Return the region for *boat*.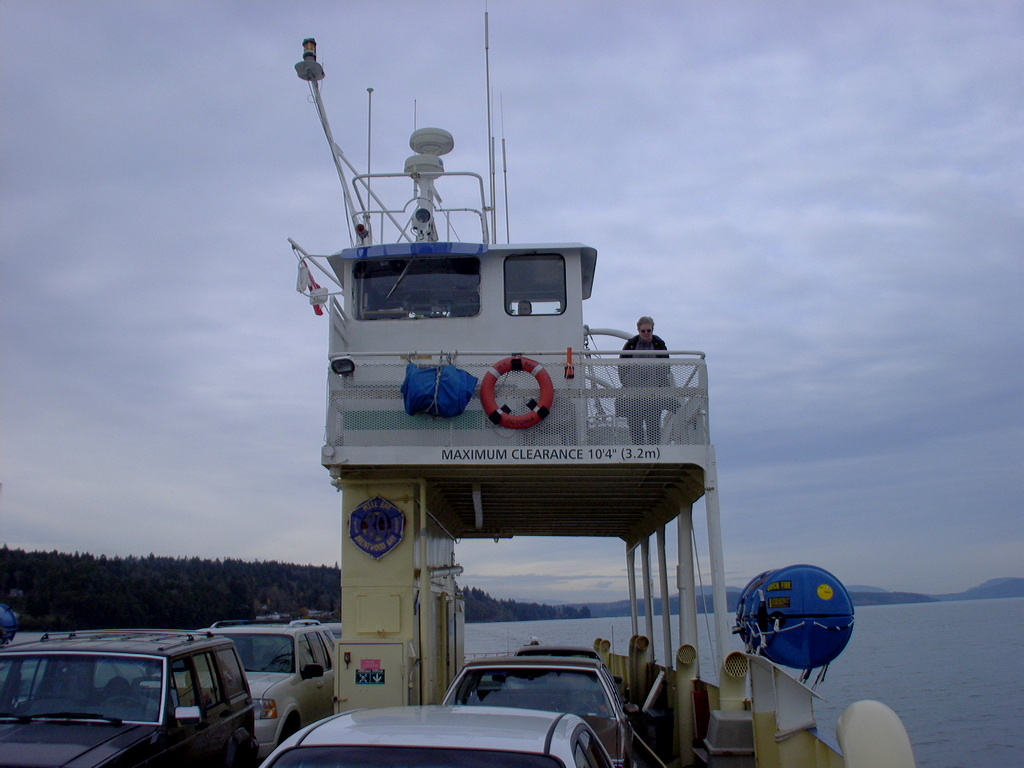
(0,0,919,767).
